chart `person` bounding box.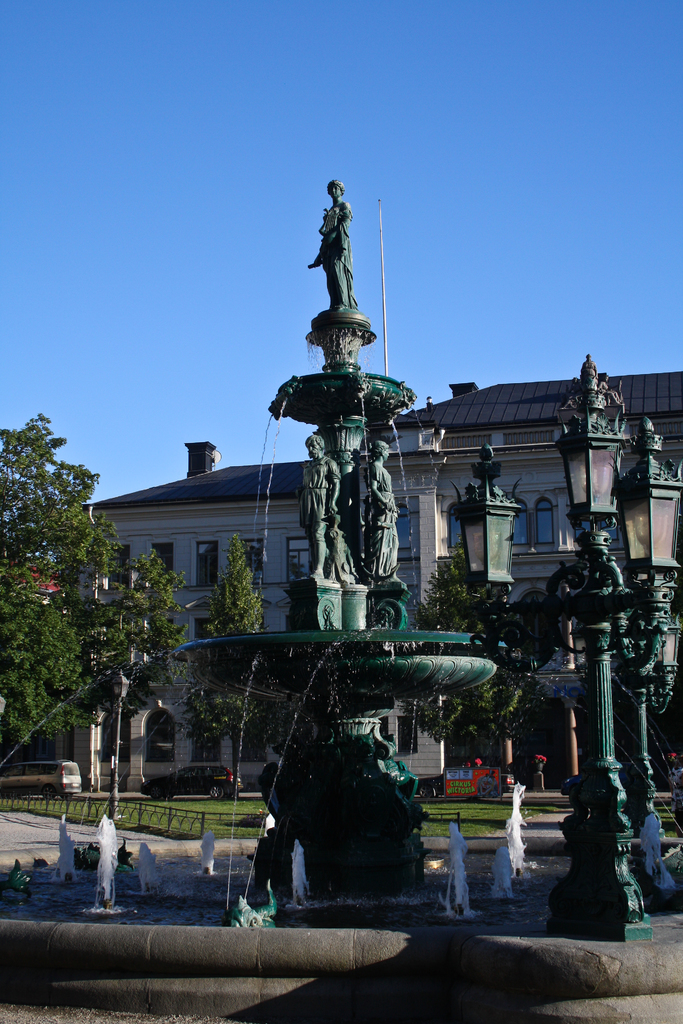
Charted: bbox=[298, 433, 338, 575].
